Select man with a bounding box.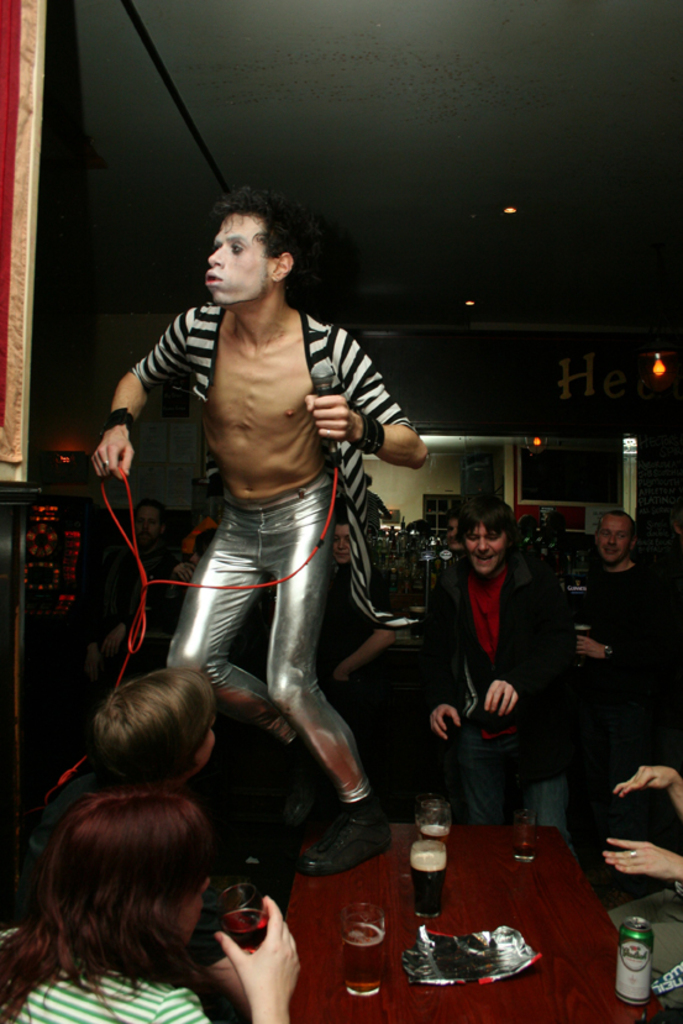
416 497 566 798.
